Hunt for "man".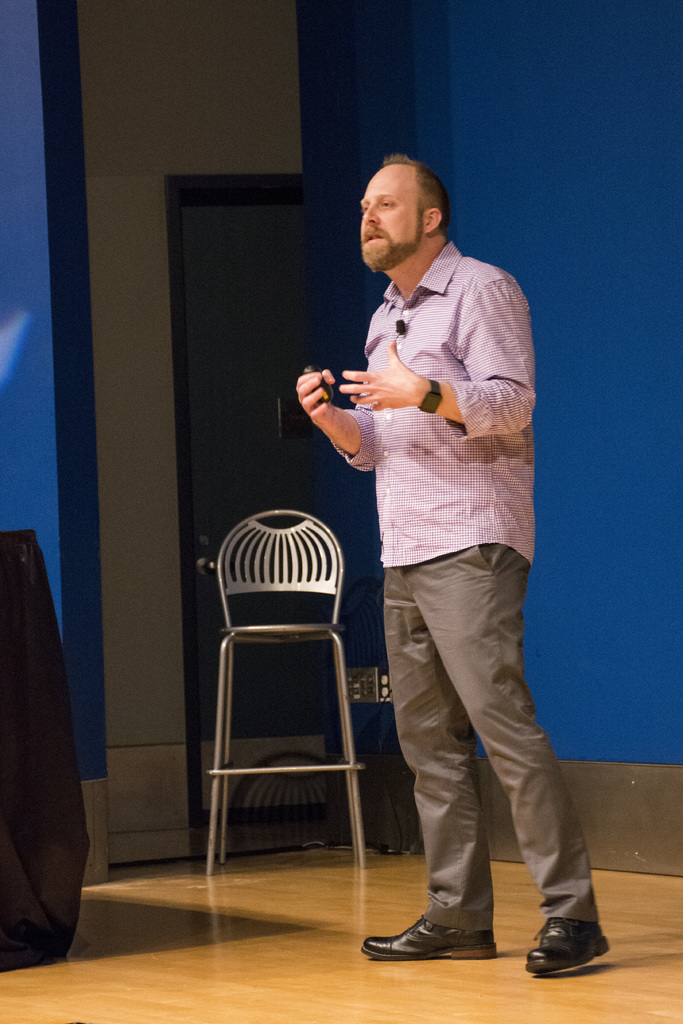
Hunted down at [317,180,582,941].
